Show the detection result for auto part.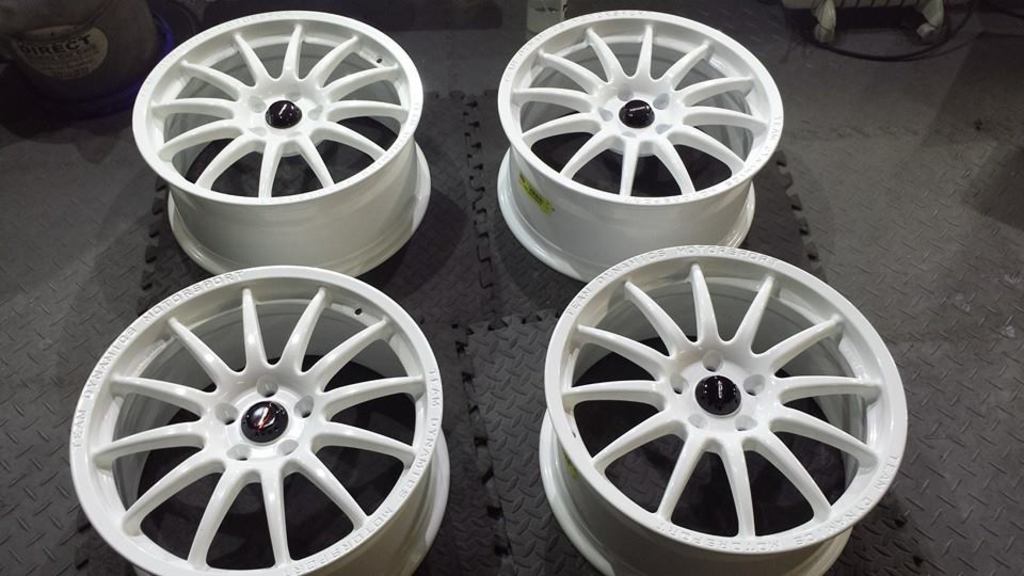
132:10:433:278.
